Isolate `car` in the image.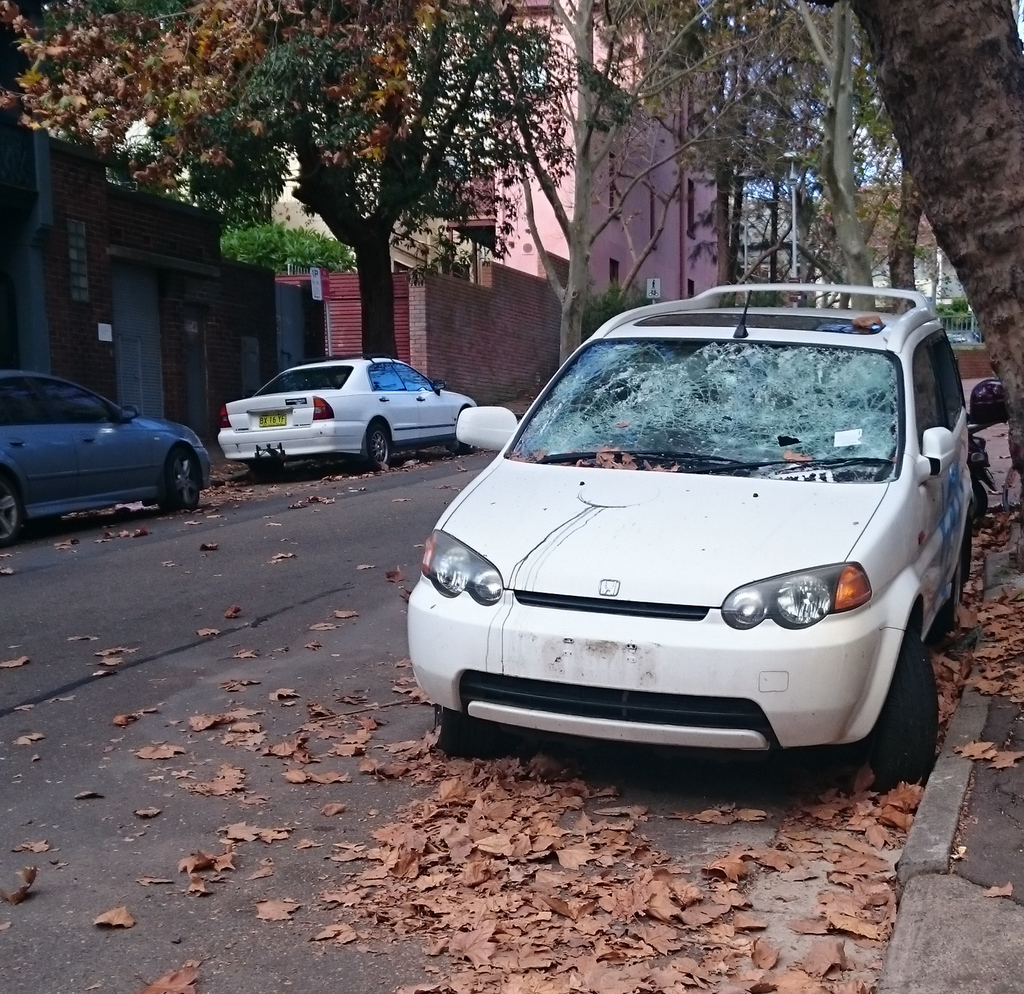
Isolated region: 229:352:474:469.
